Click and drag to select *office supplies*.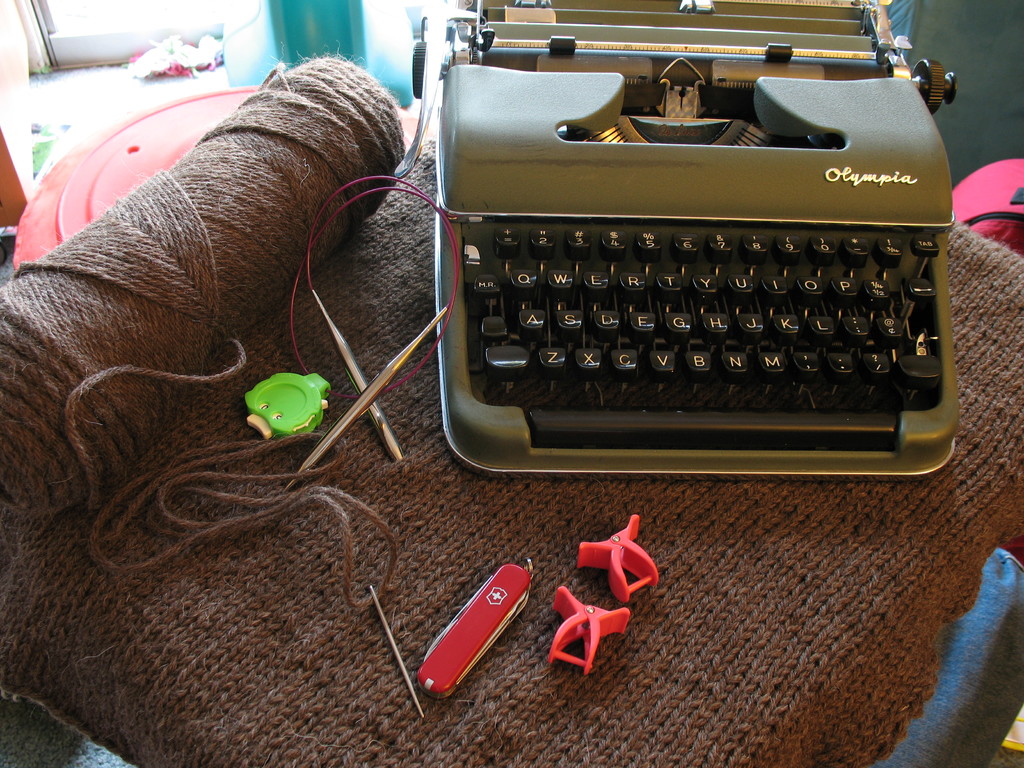
Selection: (19,92,266,268).
